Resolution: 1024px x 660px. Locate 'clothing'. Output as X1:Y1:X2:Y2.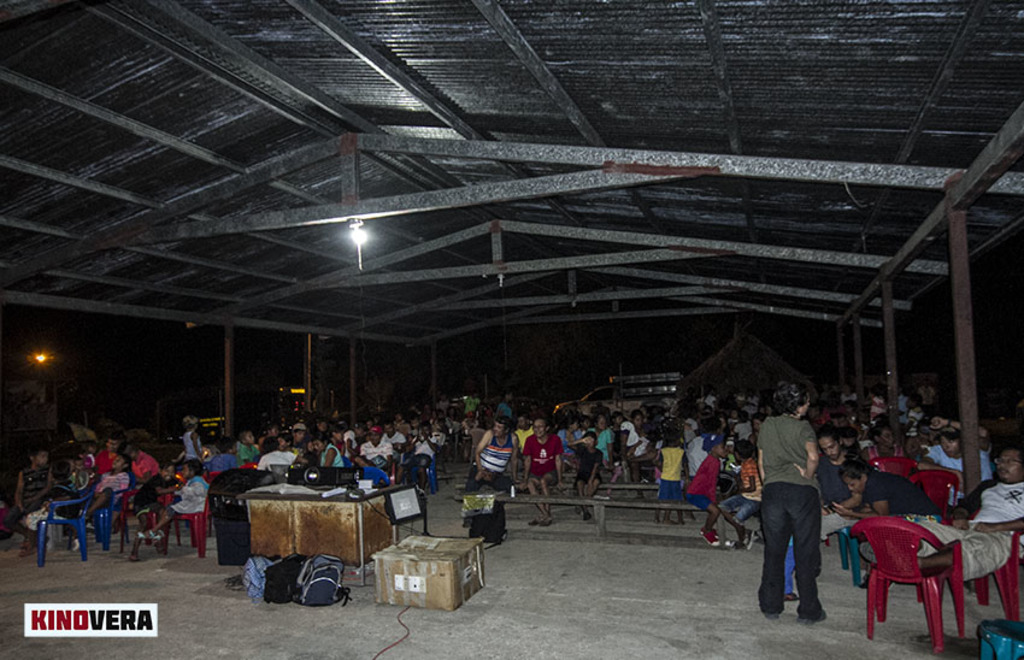
12:396:478:518.
